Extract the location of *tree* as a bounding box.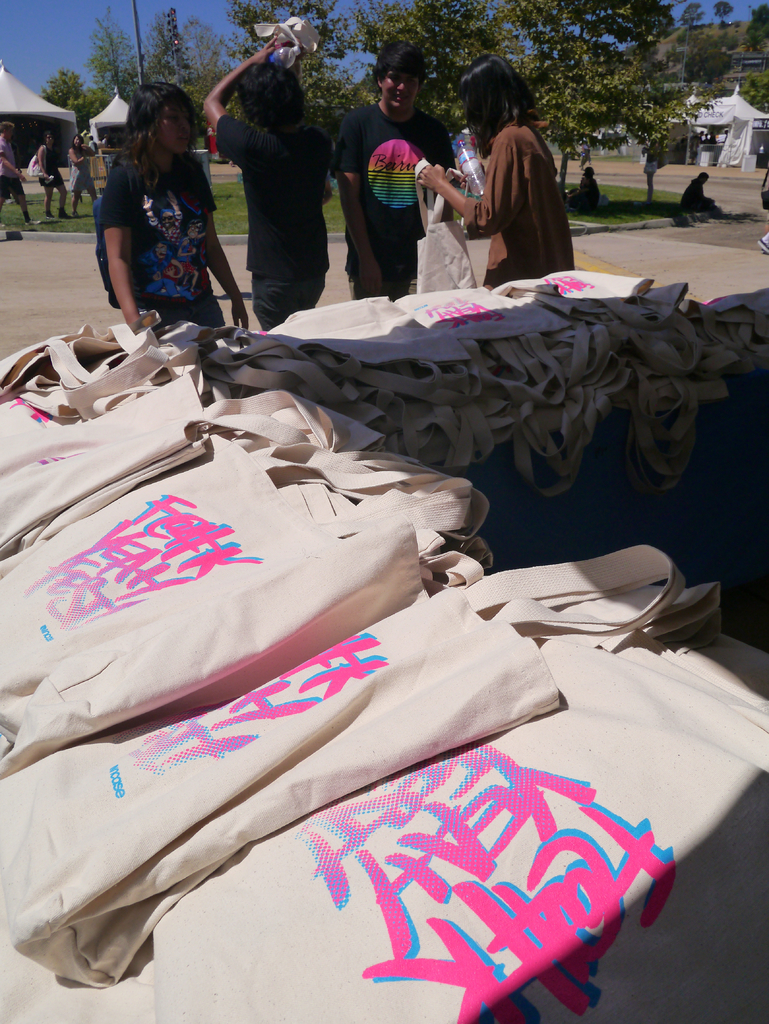
738:74:768:111.
